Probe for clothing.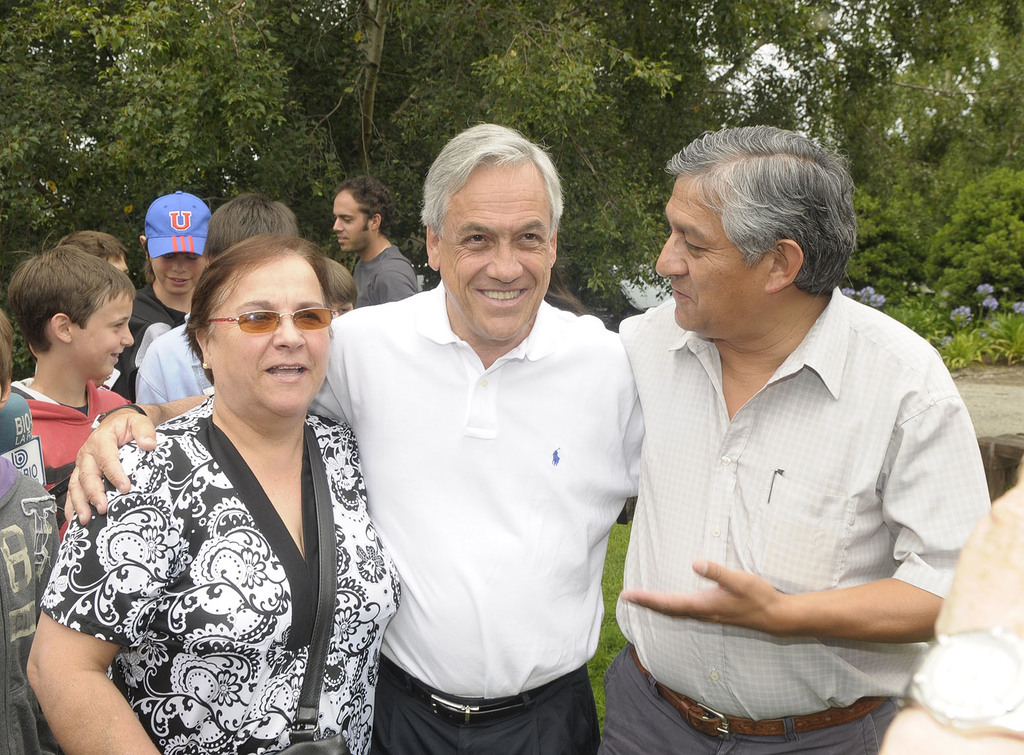
Probe result: locate(305, 279, 645, 754).
